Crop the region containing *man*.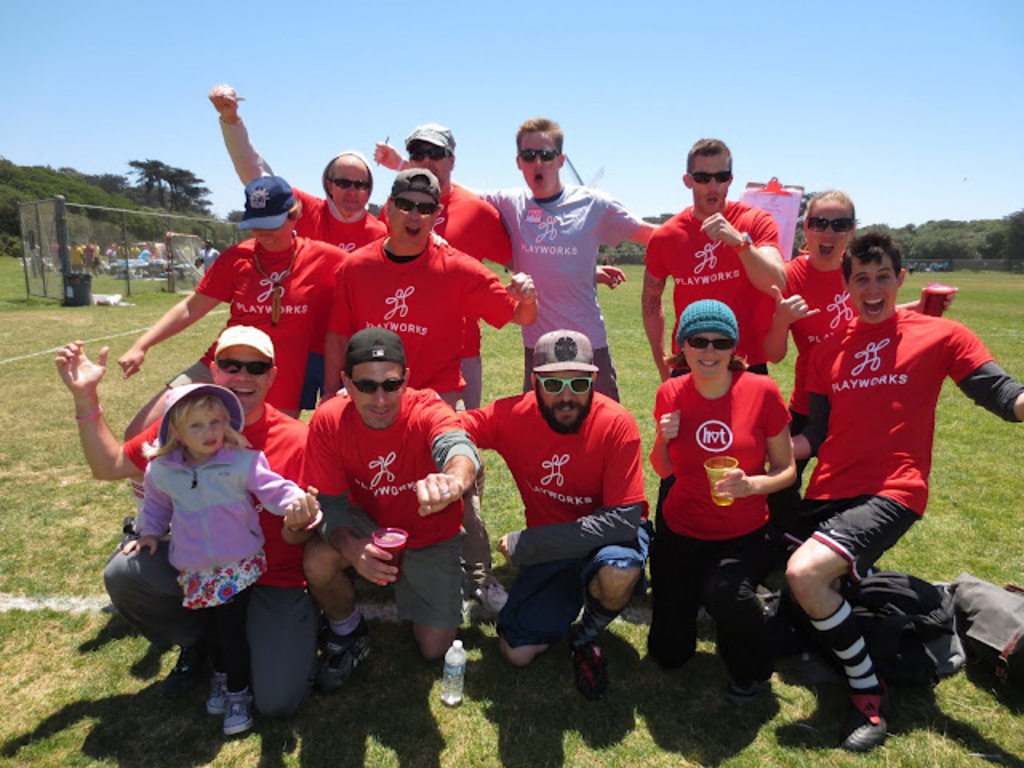
Crop region: BBox(122, 184, 339, 365).
